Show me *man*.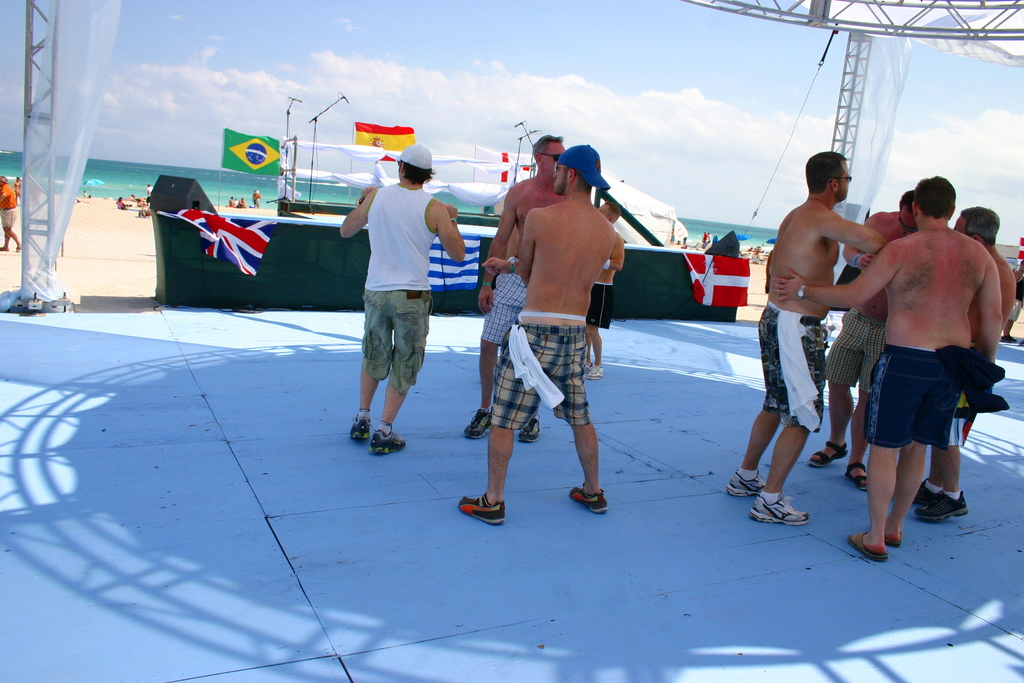
*man* is here: rect(910, 206, 1018, 526).
